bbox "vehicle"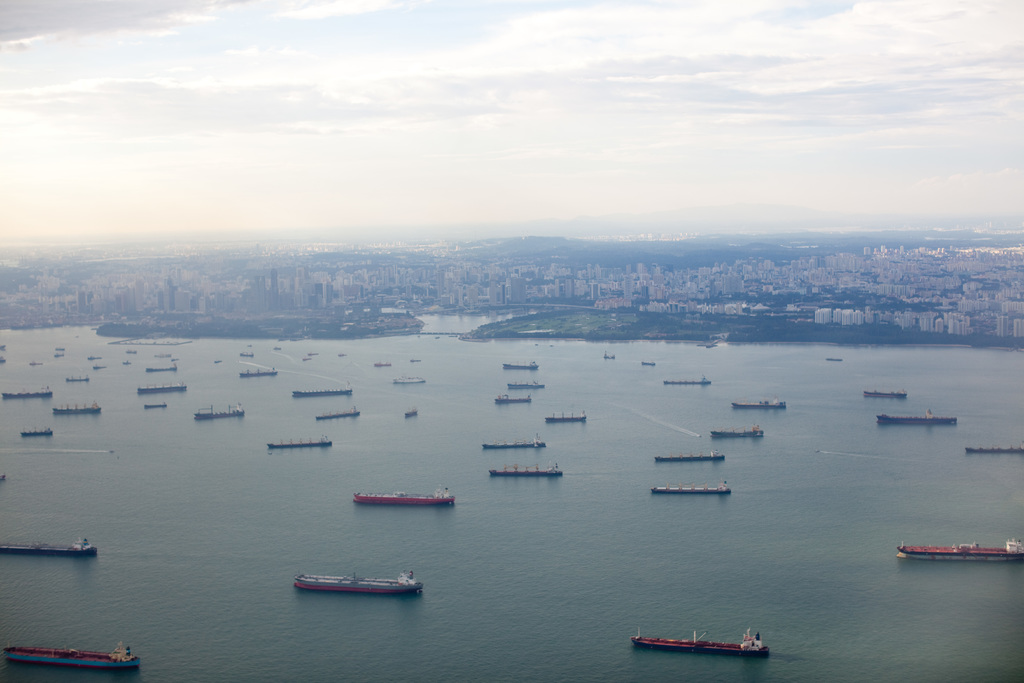
select_region(654, 454, 722, 463)
